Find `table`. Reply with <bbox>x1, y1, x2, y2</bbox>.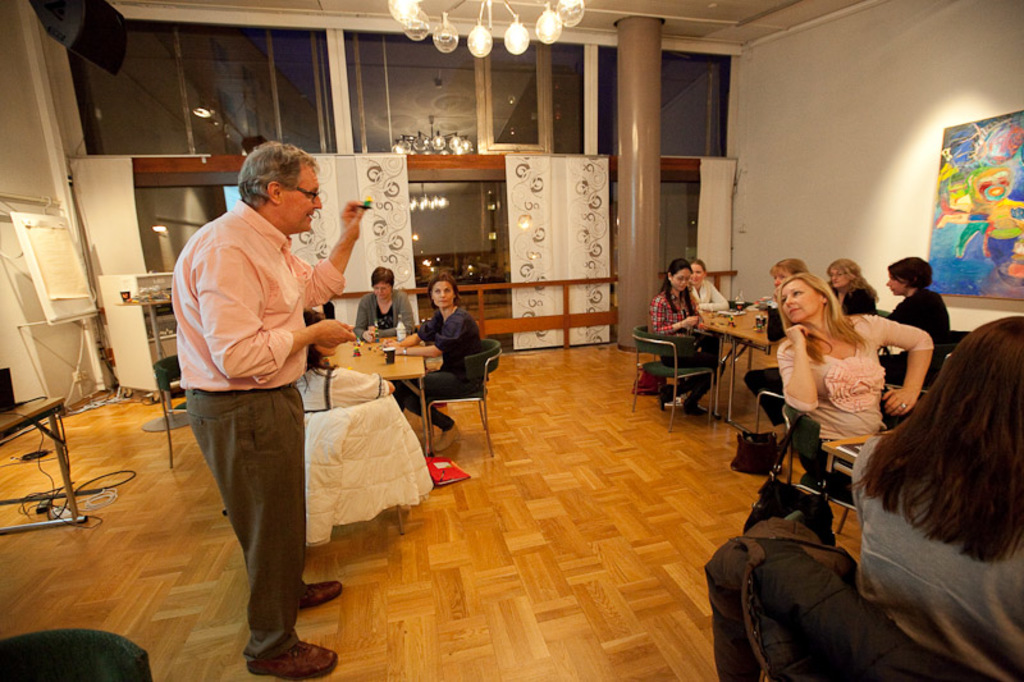
<bbox>662, 308, 794, 398</bbox>.
